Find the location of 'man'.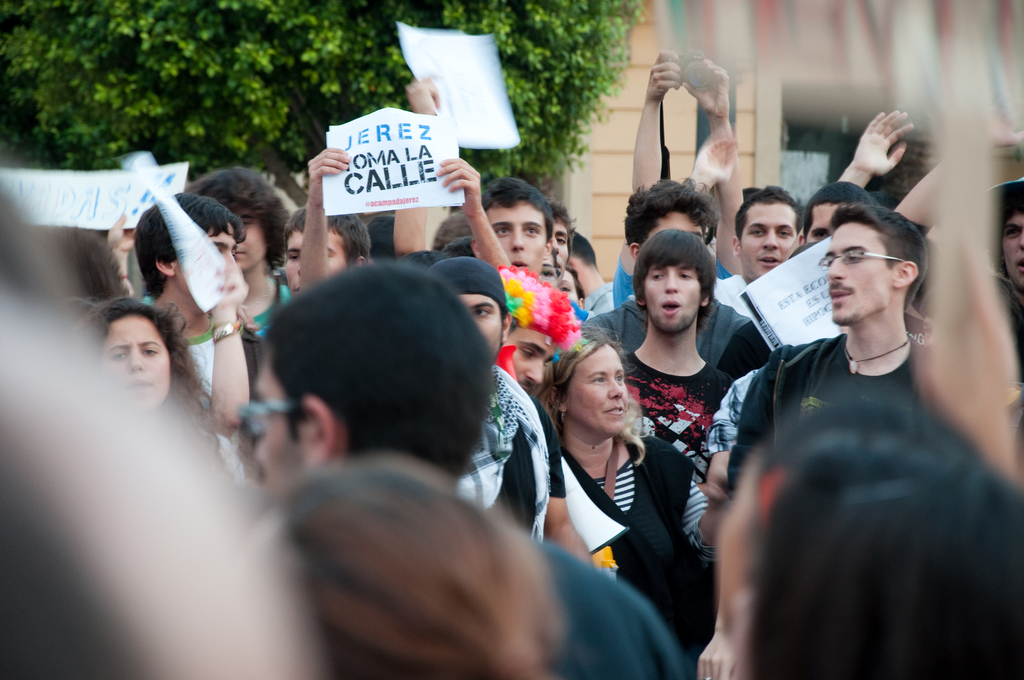
Location: [left=420, top=248, right=593, bottom=568].
